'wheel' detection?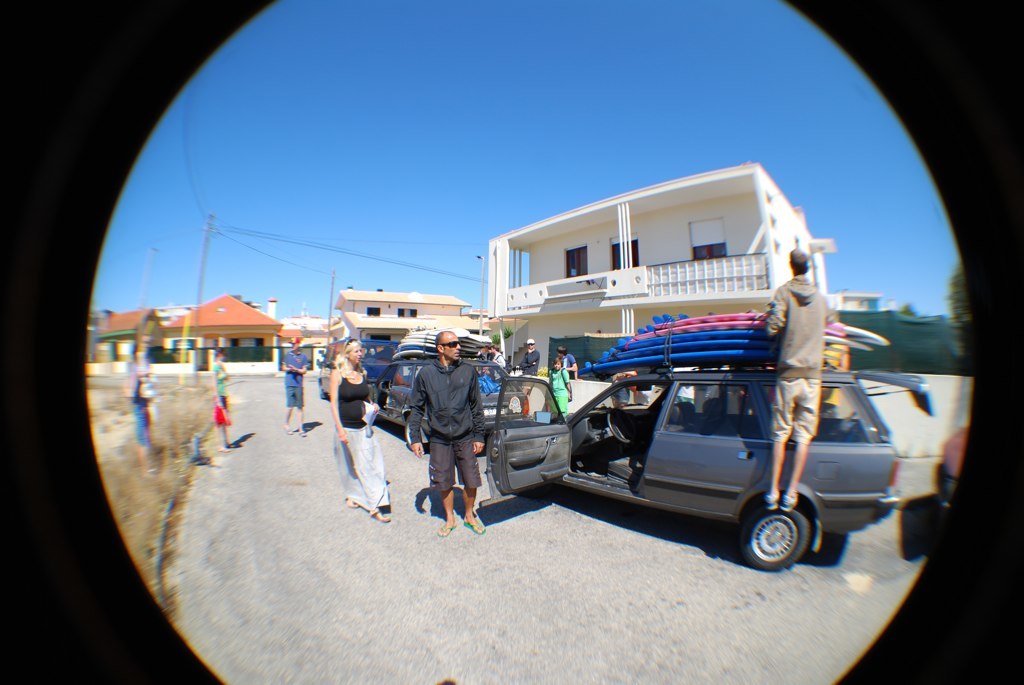
BBox(606, 411, 635, 442)
